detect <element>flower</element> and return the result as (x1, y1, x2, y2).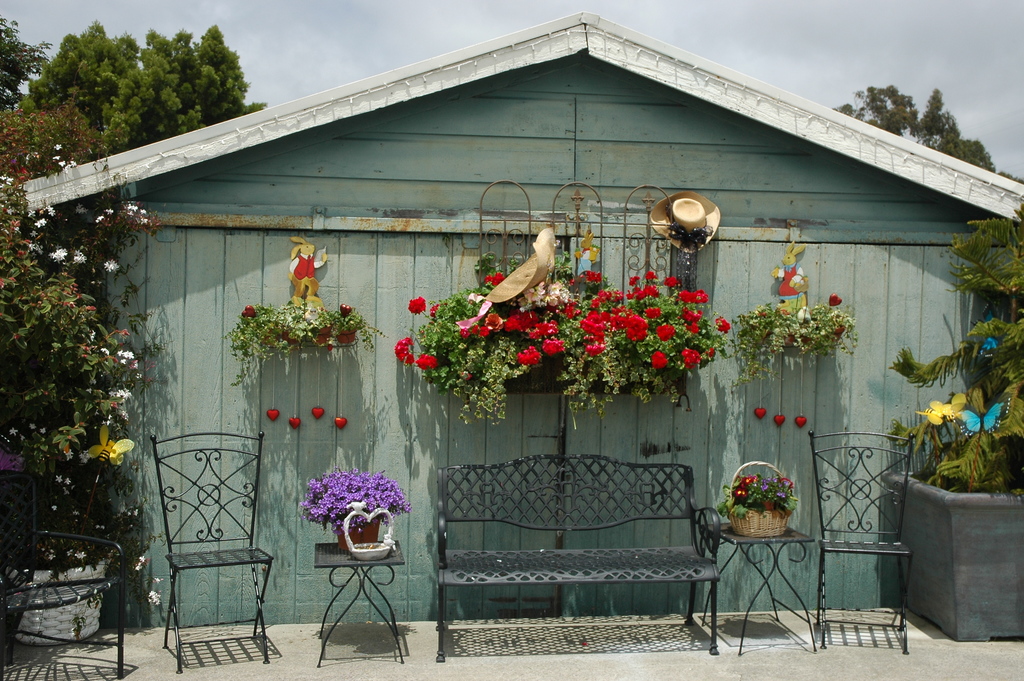
(30, 422, 35, 429).
